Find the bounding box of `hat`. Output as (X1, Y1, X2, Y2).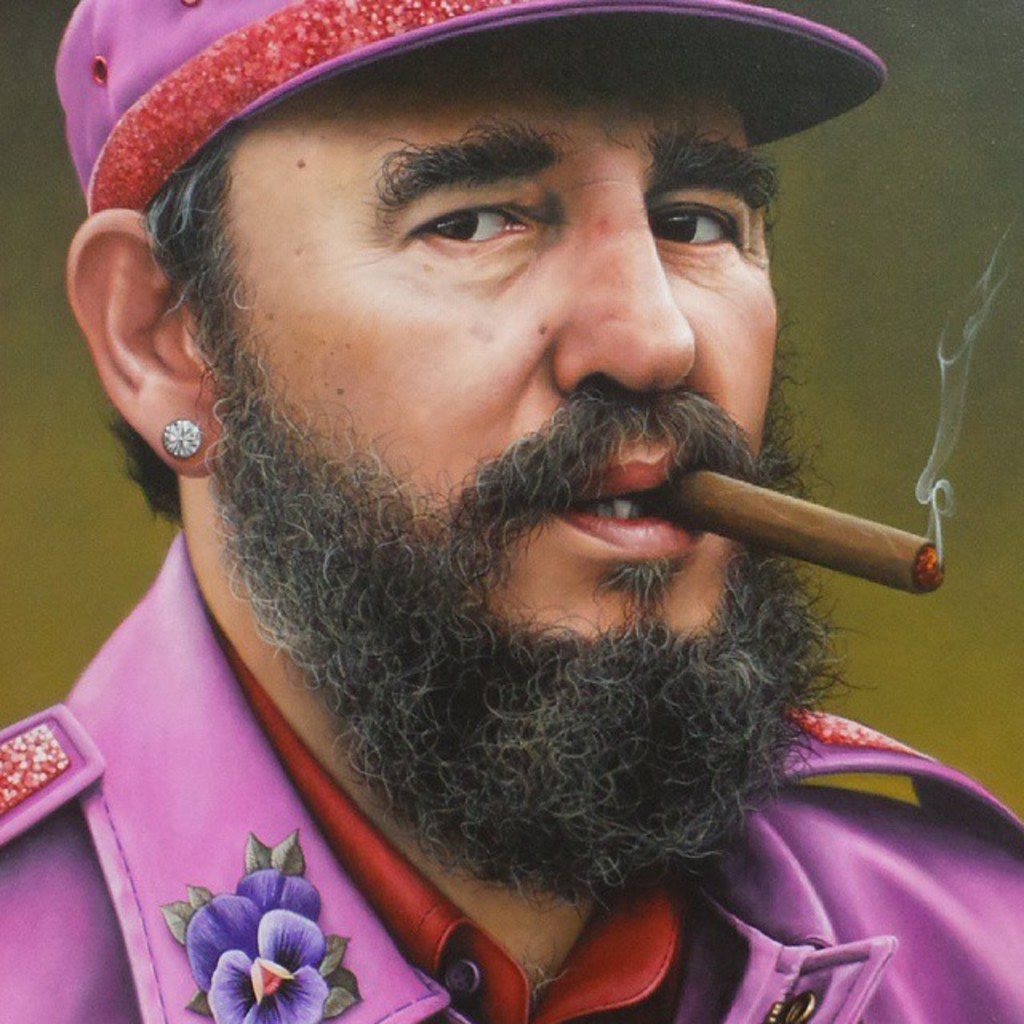
(53, 0, 894, 214).
